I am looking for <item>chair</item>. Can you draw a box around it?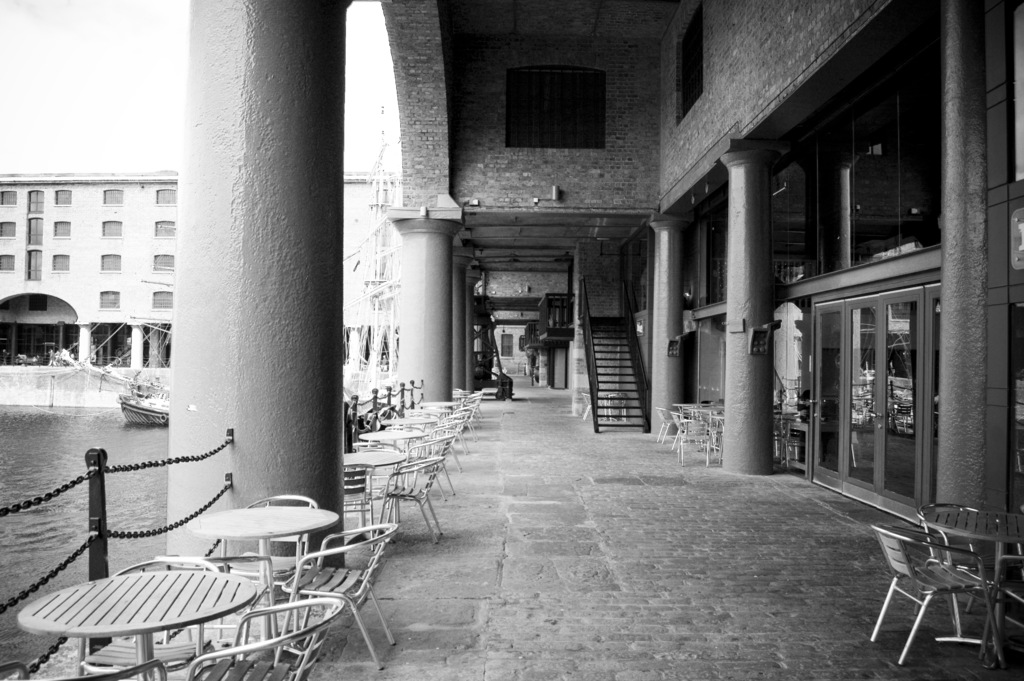
Sure, the bounding box is [609,391,628,420].
